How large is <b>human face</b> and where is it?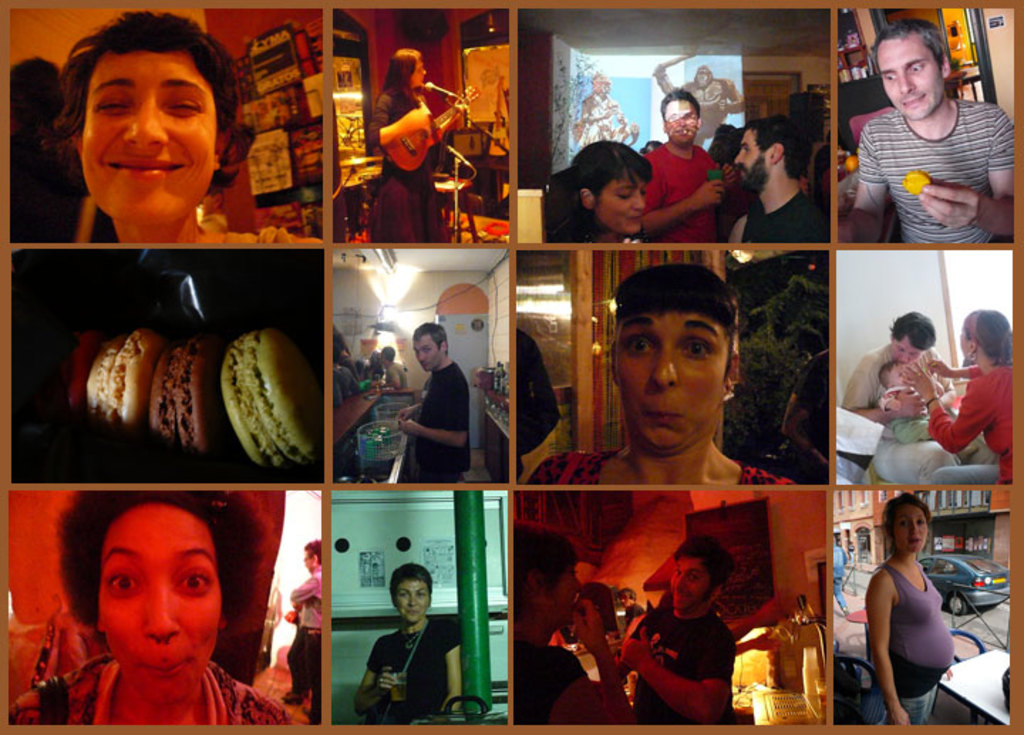
Bounding box: detection(97, 503, 220, 697).
